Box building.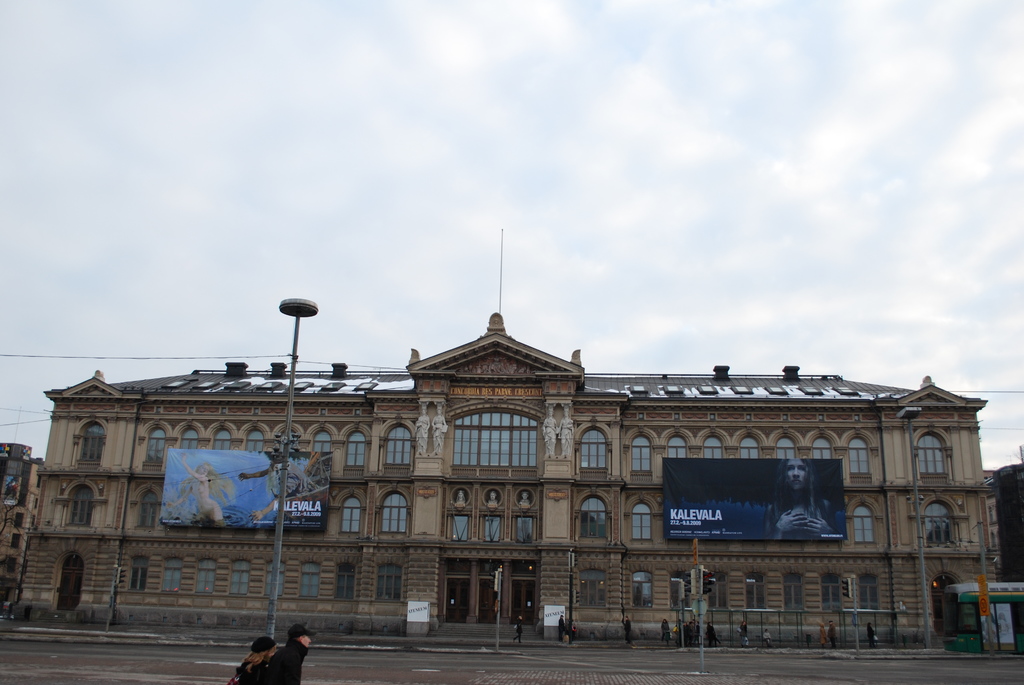
locate(0, 304, 1001, 645).
